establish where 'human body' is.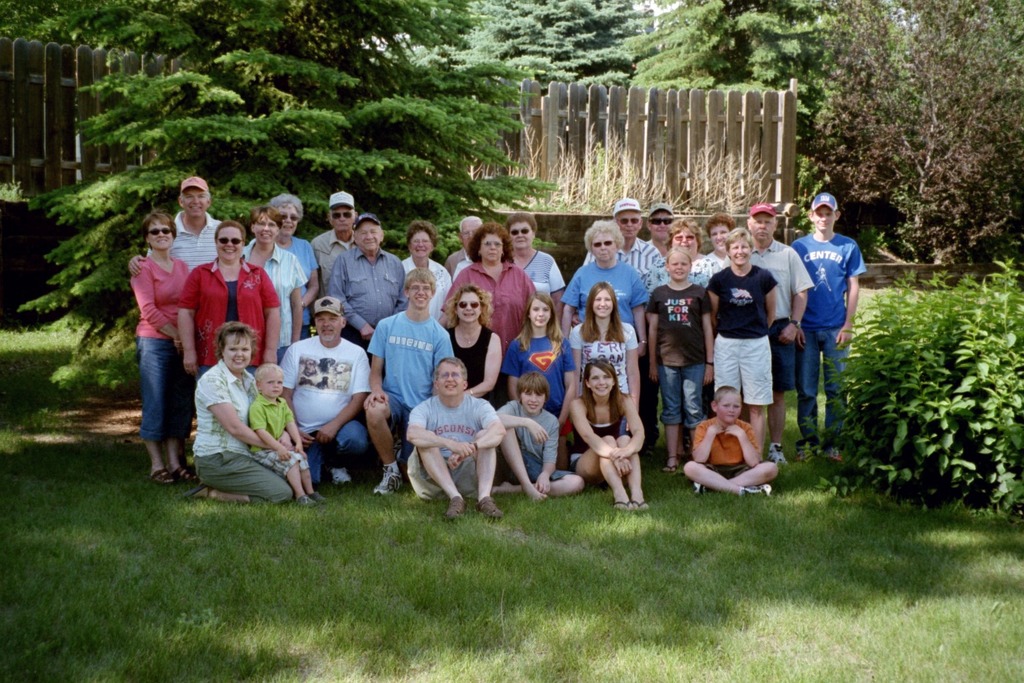
Established at bbox=[505, 297, 579, 439].
